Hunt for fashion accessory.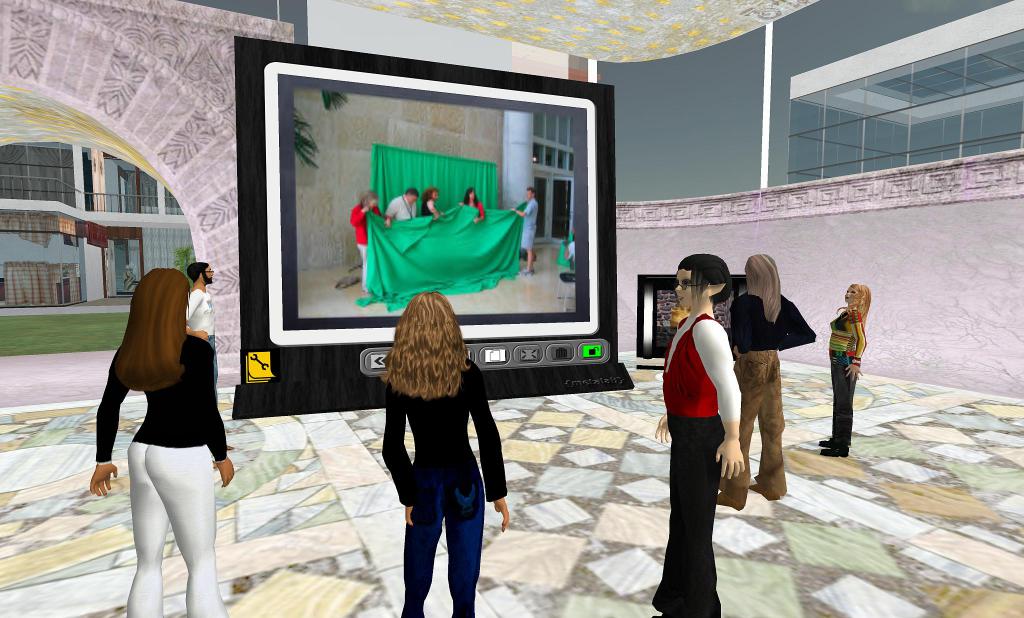
Hunted down at pyautogui.locateOnScreen(823, 441, 849, 458).
